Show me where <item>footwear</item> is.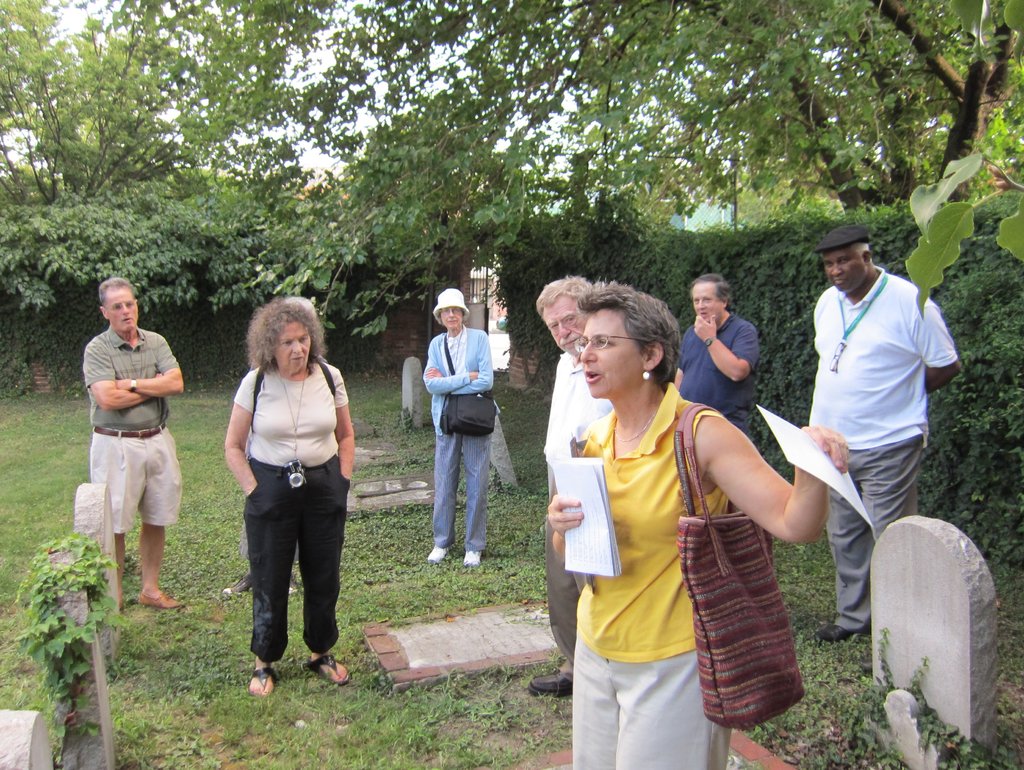
<item>footwear</item> is at 531/666/585/700.
